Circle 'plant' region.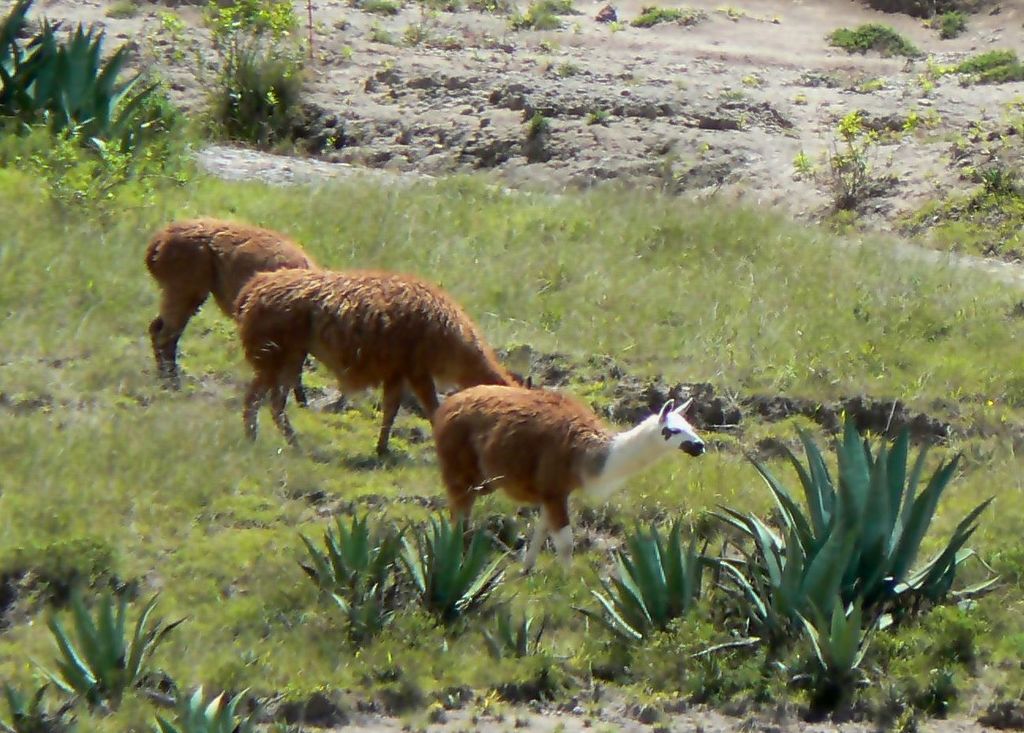
Region: bbox=(140, 0, 312, 166).
